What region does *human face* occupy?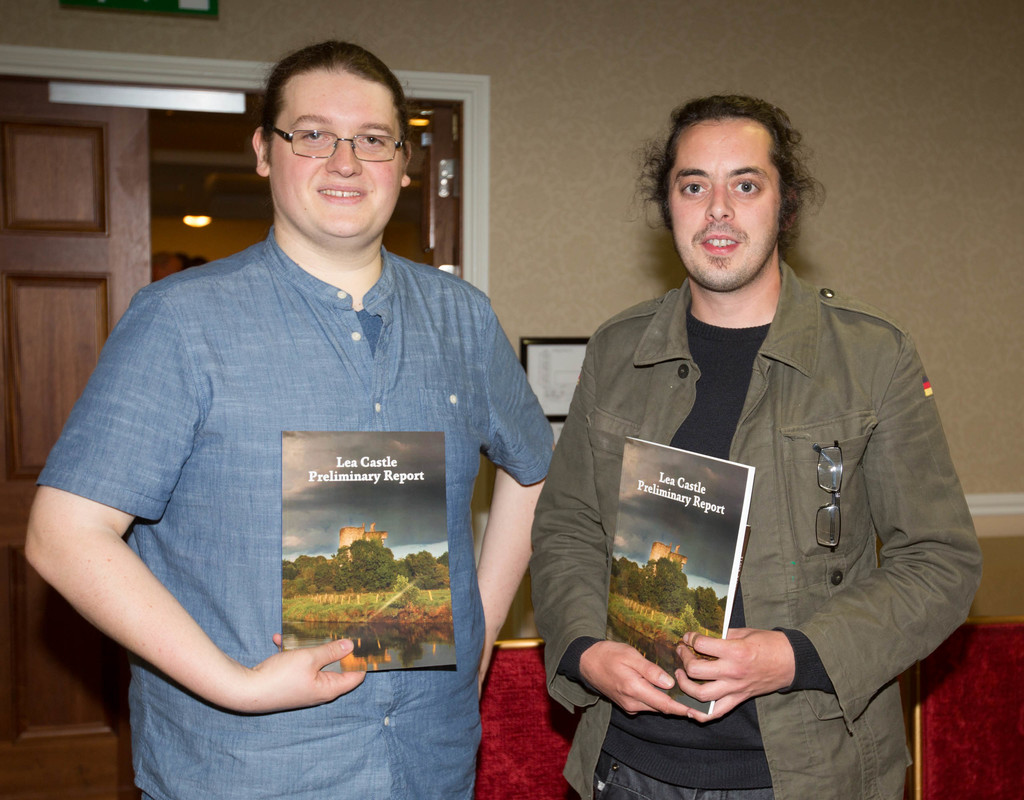
<bbox>266, 63, 403, 239</bbox>.
